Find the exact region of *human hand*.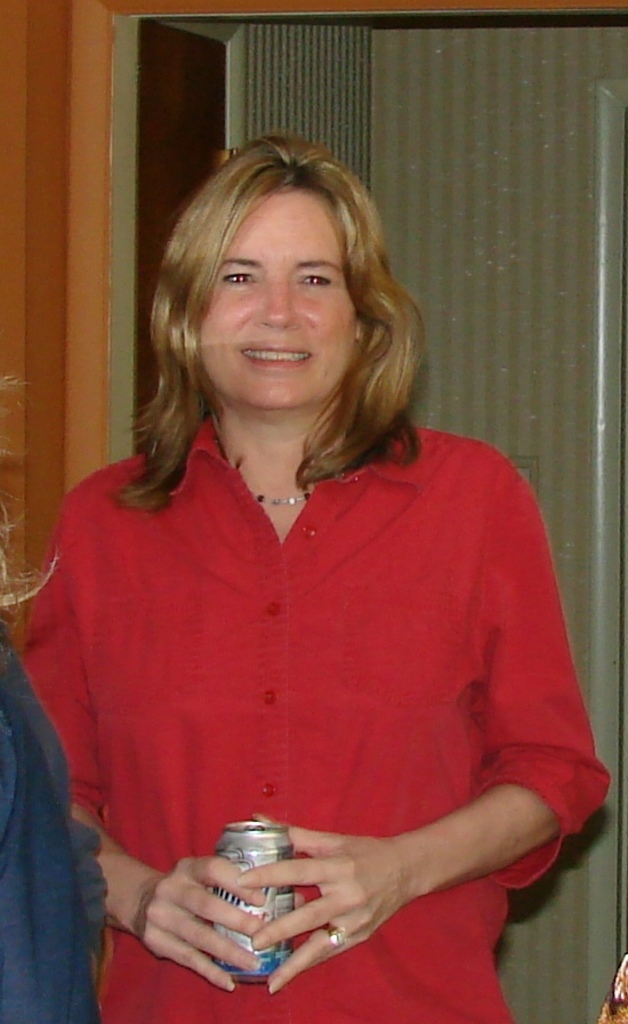
Exact region: left=131, top=854, right=268, bottom=993.
